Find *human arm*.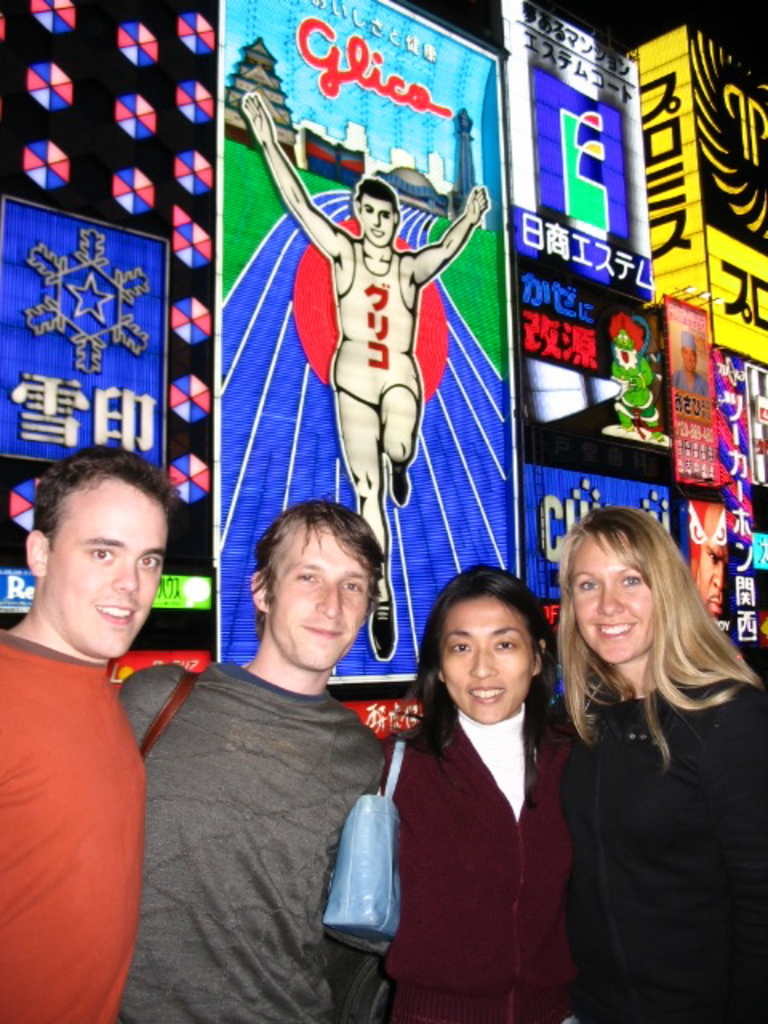
413/182/491/285.
